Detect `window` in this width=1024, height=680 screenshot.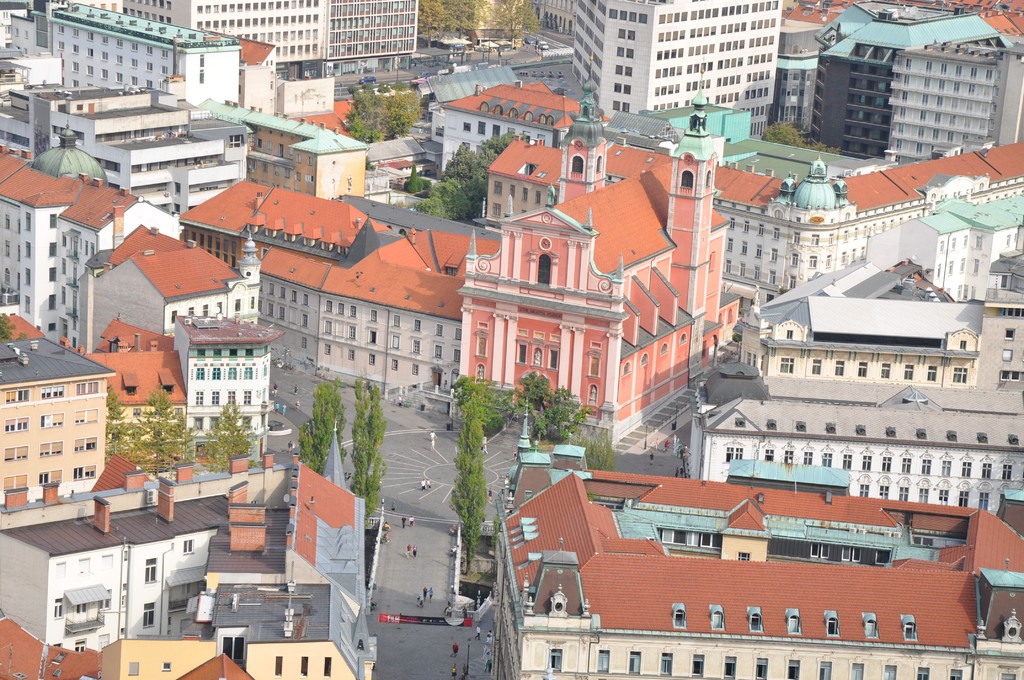
Detection: Rect(325, 346, 332, 355).
